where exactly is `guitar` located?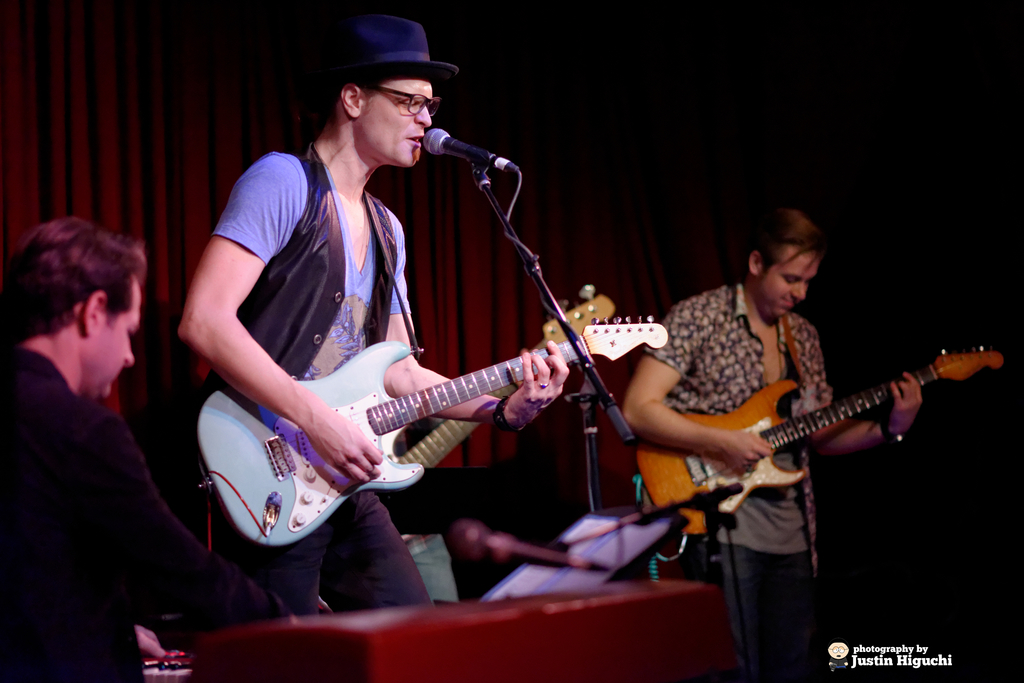
Its bounding box is (193,312,670,546).
